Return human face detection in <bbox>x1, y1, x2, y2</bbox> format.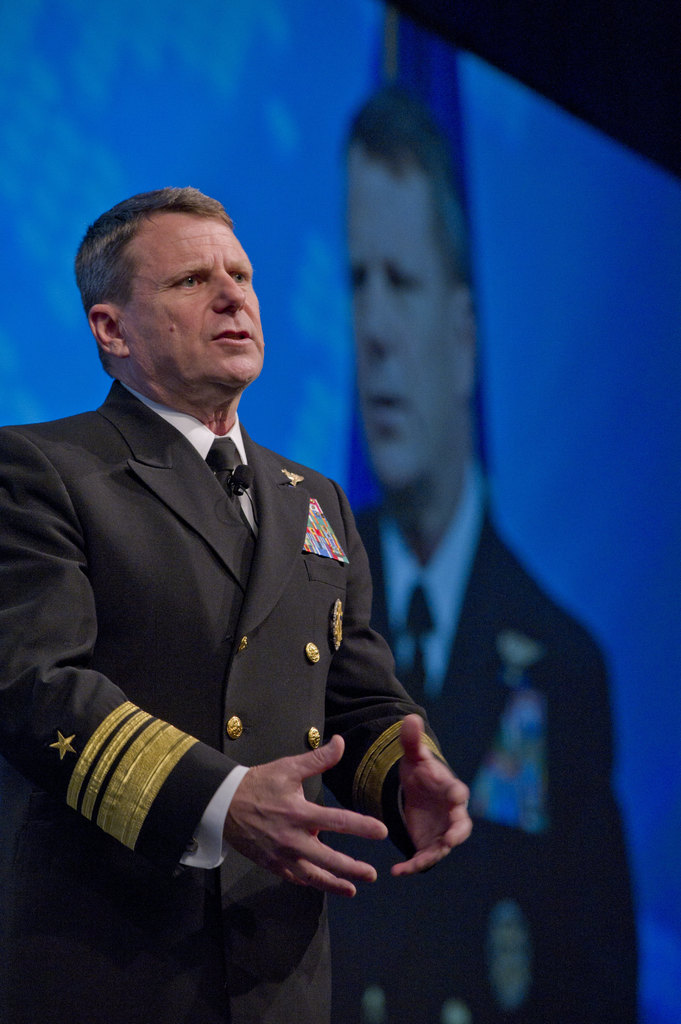
<bbox>118, 216, 259, 383</bbox>.
